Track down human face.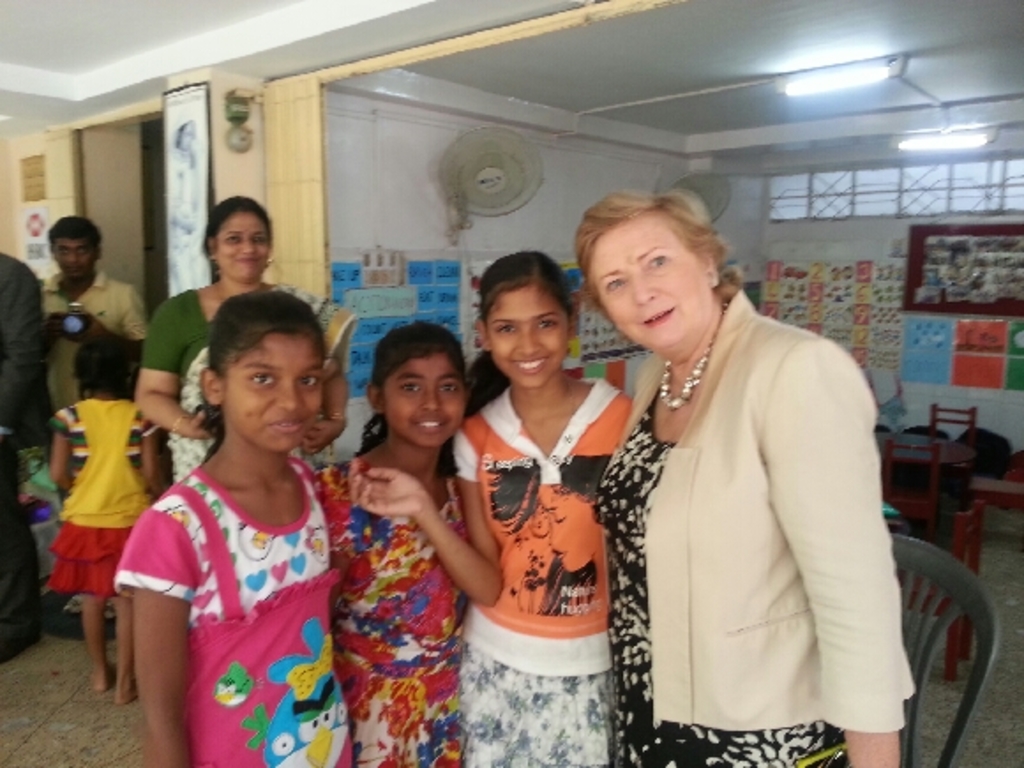
Tracked to <bbox>388, 351, 475, 456</bbox>.
